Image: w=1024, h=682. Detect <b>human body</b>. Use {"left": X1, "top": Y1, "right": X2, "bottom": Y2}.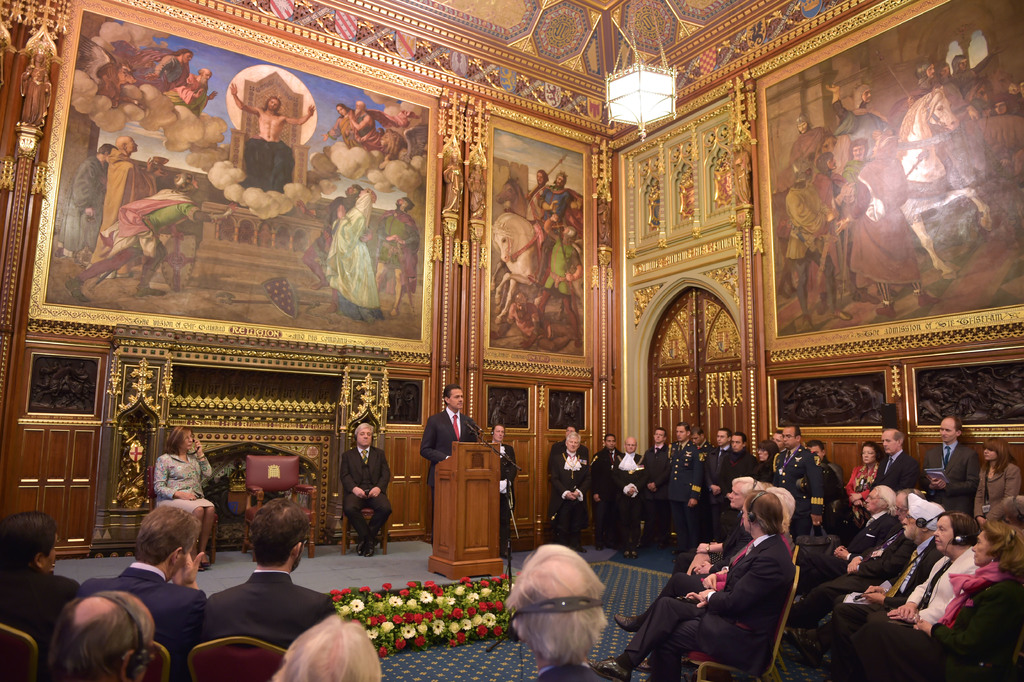
{"left": 520, "top": 166, "right": 553, "bottom": 245}.
